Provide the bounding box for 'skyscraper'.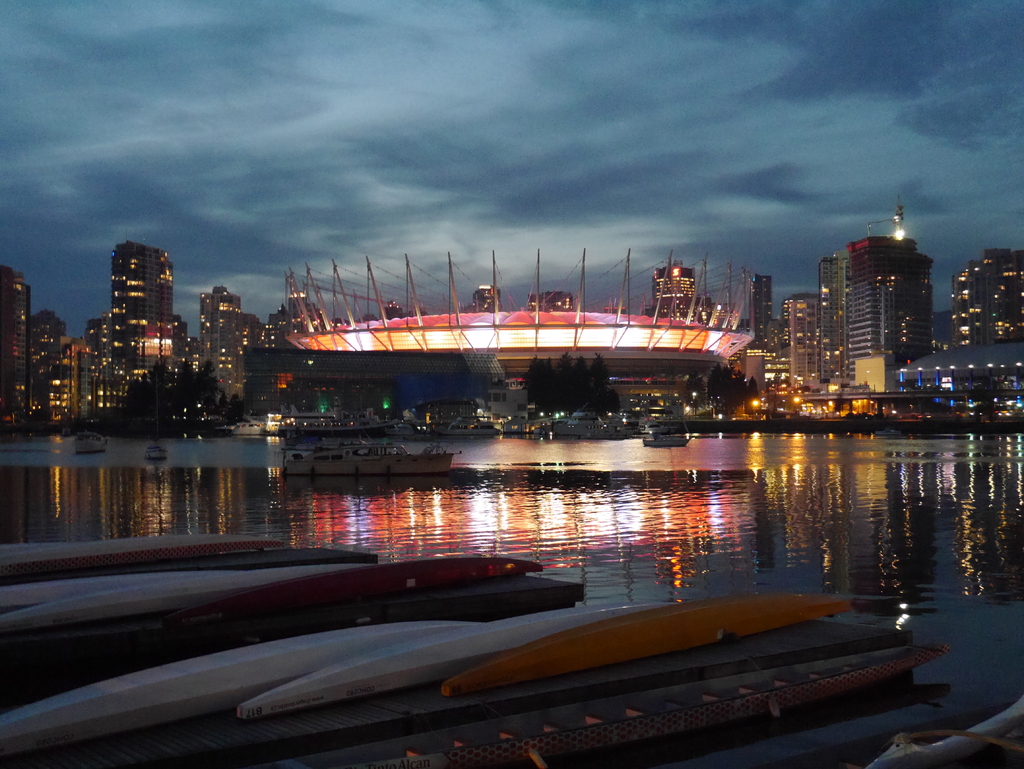
(108, 241, 174, 384).
